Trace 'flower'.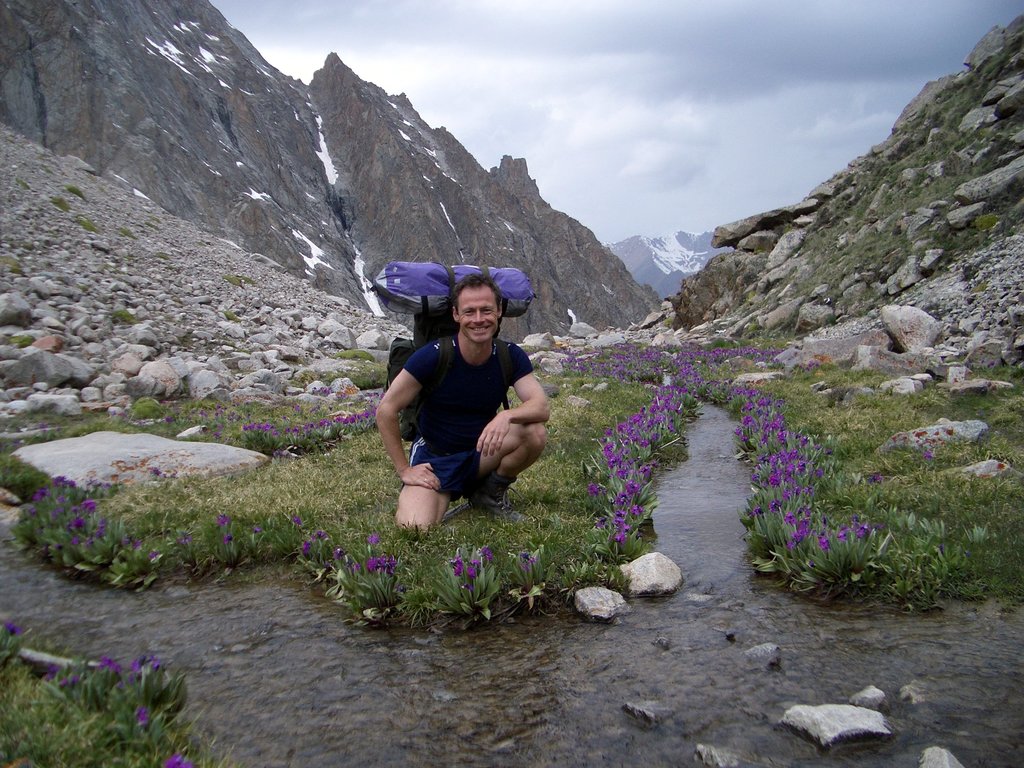
Traced to crop(161, 752, 195, 767).
